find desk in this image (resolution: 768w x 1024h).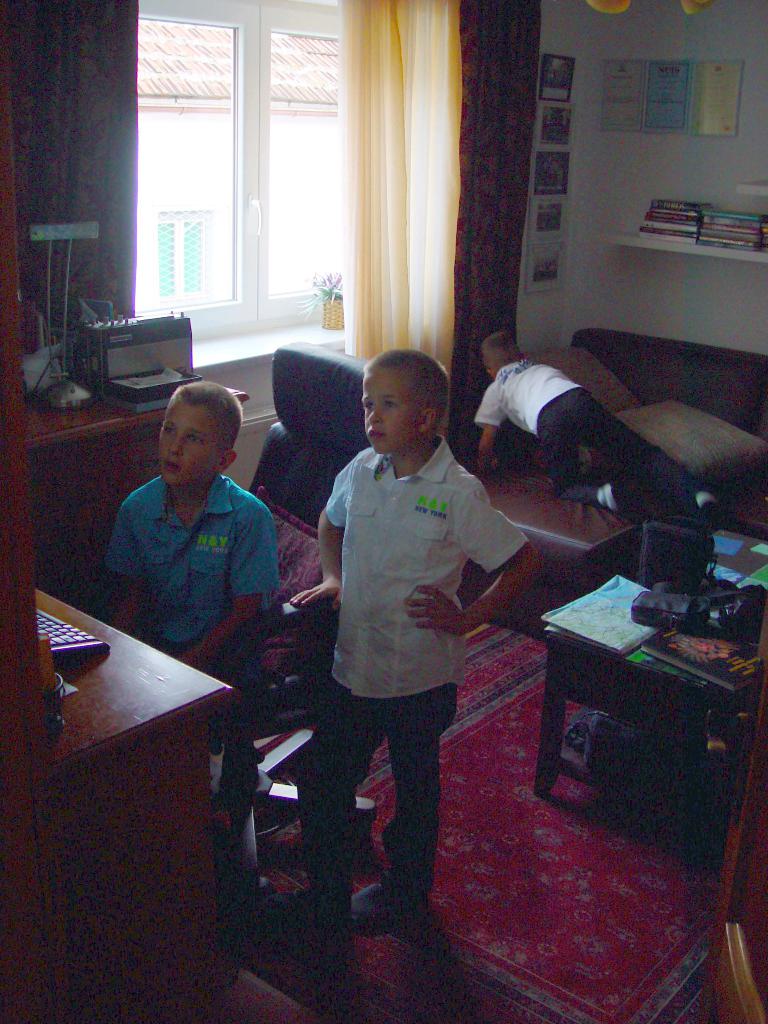
[35,586,230,1023].
